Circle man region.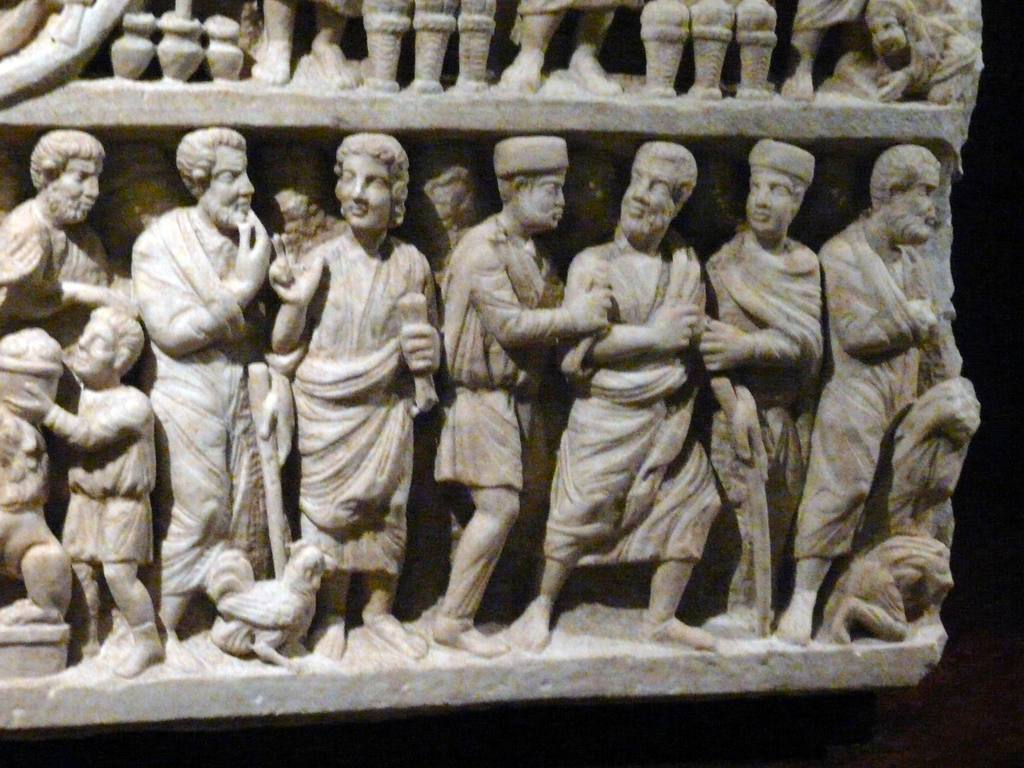
Region: [0, 125, 138, 346].
